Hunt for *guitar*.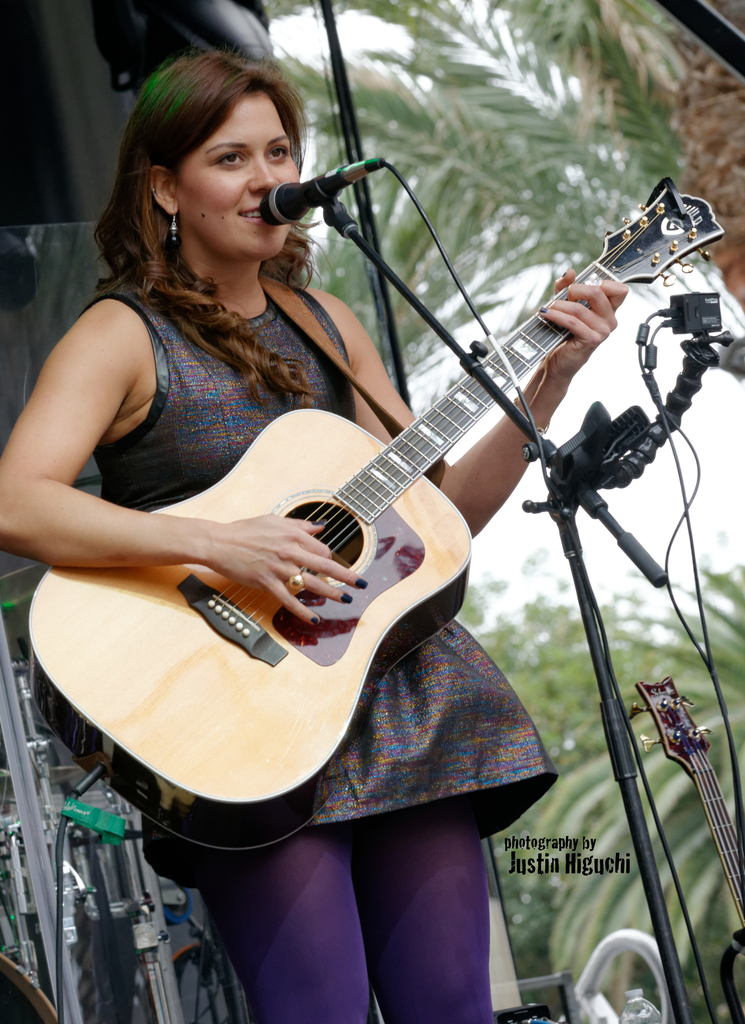
Hunted down at pyautogui.locateOnScreen(627, 671, 744, 1006).
